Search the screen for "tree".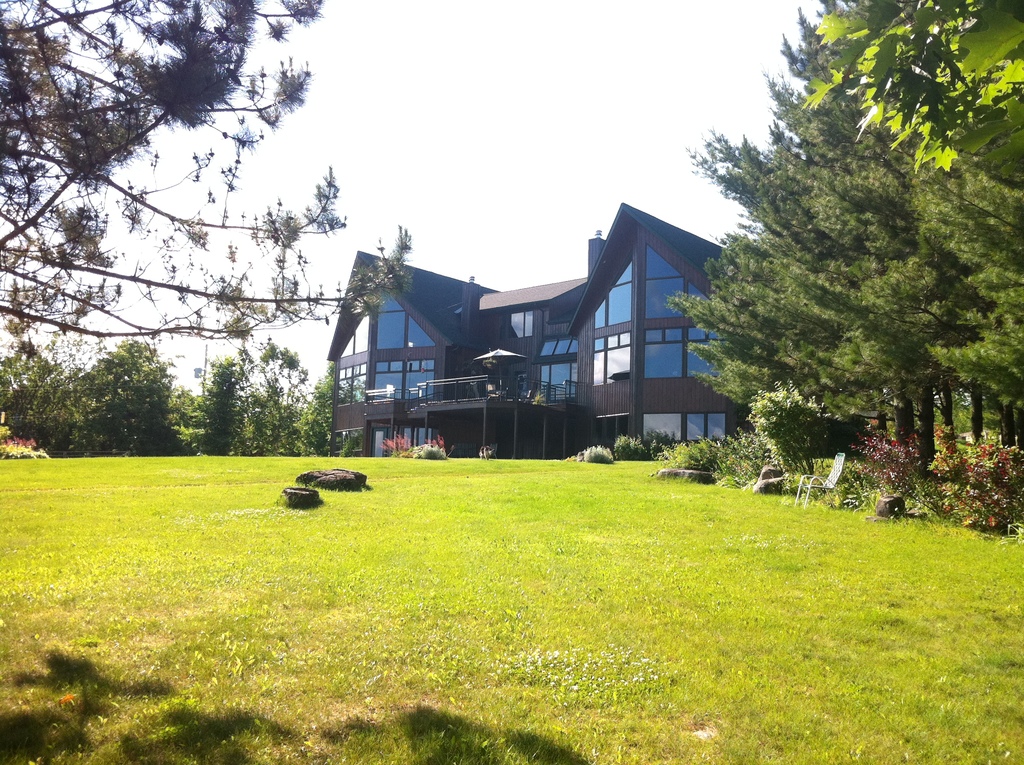
Found at <region>0, 0, 416, 376</region>.
